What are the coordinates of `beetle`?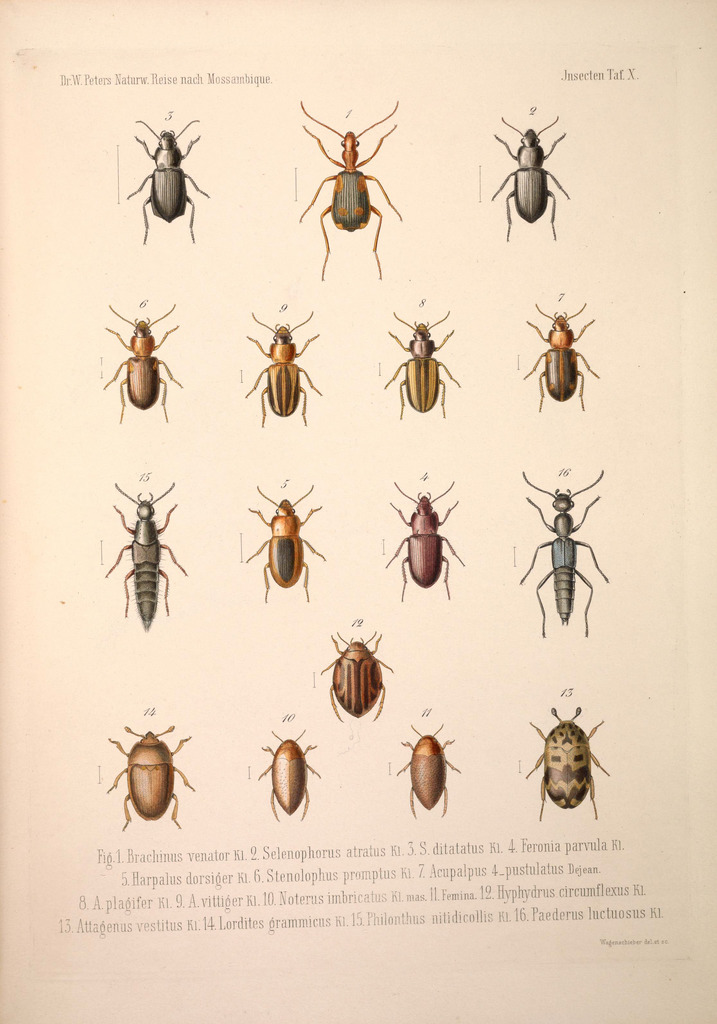
(405,729,460,817).
